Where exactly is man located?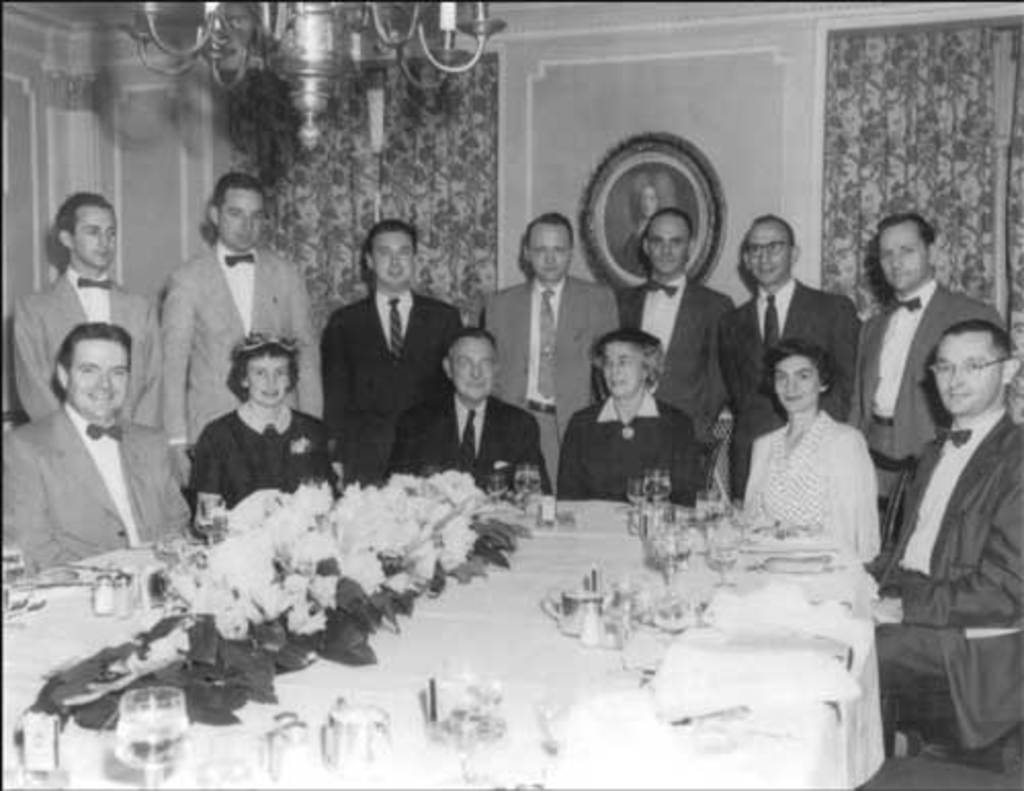
Its bounding box is (18,307,178,584).
